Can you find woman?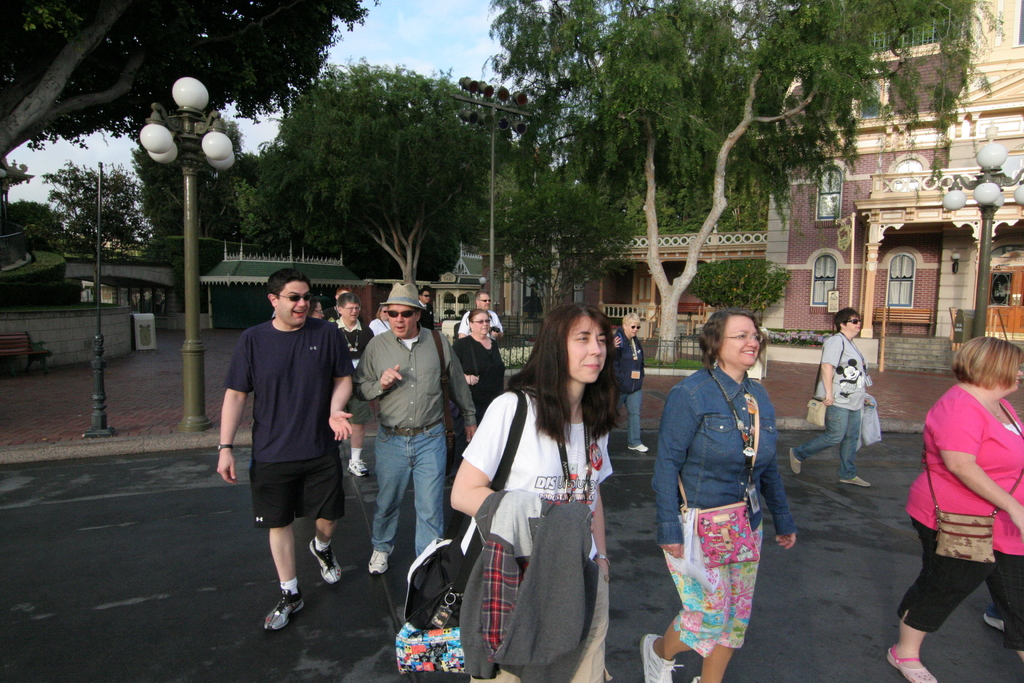
Yes, bounding box: l=633, t=311, r=797, b=682.
